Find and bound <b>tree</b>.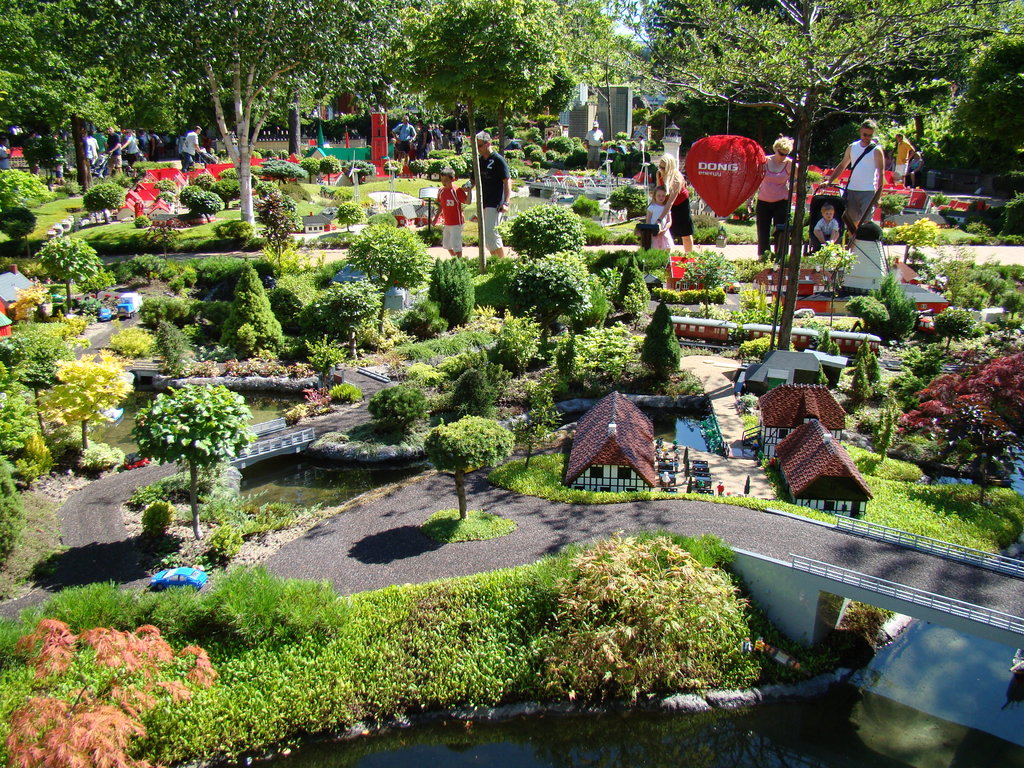
Bound: x1=3, y1=318, x2=73, y2=404.
